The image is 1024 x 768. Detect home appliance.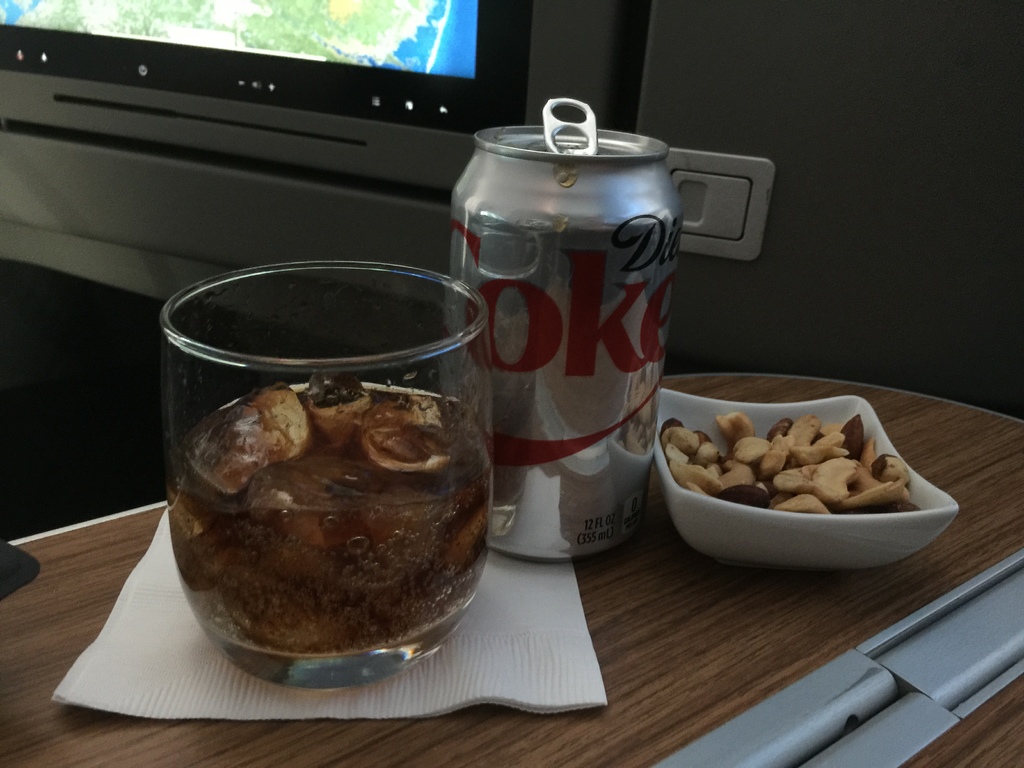
Detection: crop(0, 0, 612, 191).
